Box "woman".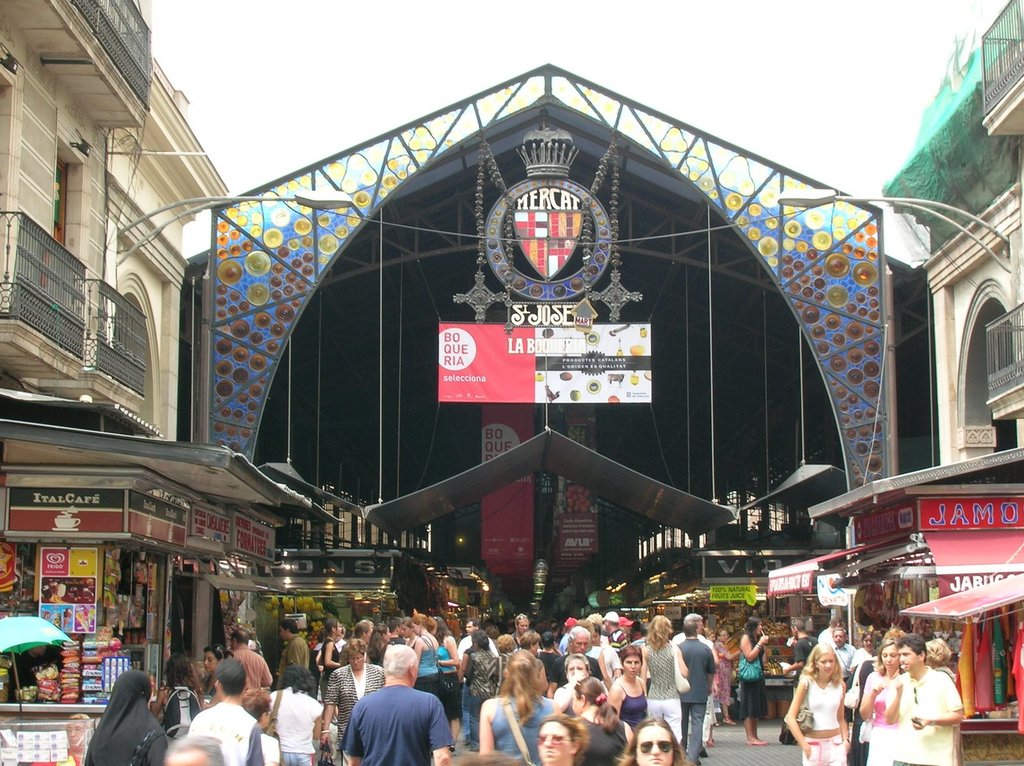
BBox(412, 615, 438, 694).
